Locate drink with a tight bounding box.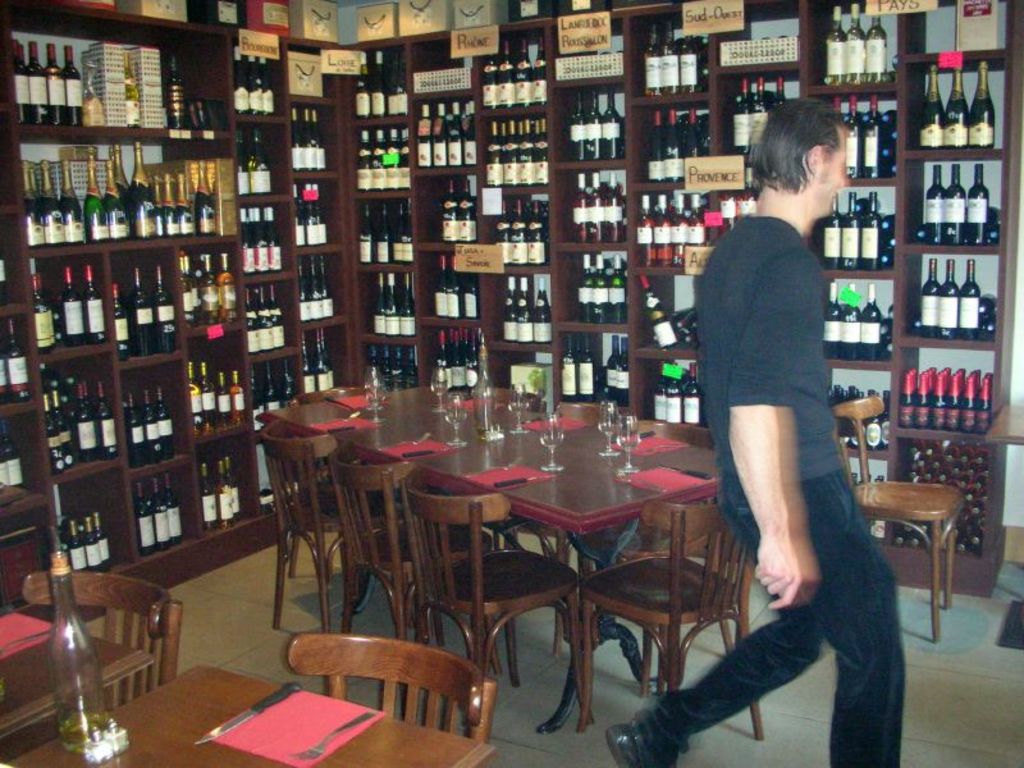
detection(266, 284, 289, 349).
